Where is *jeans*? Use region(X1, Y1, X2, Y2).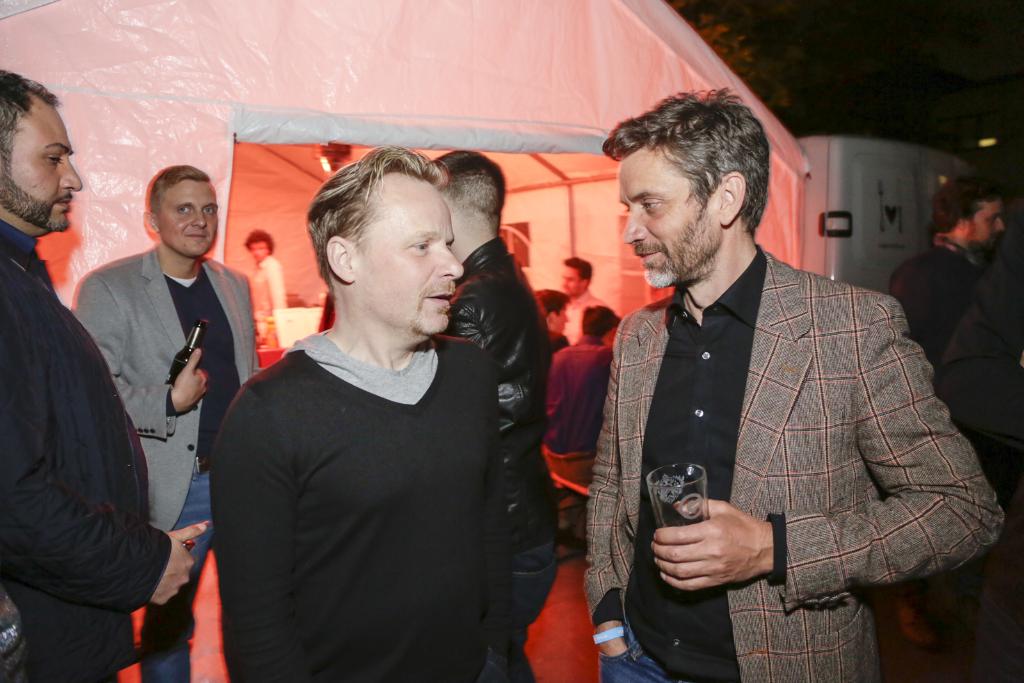
region(139, 472, 206, 682).
